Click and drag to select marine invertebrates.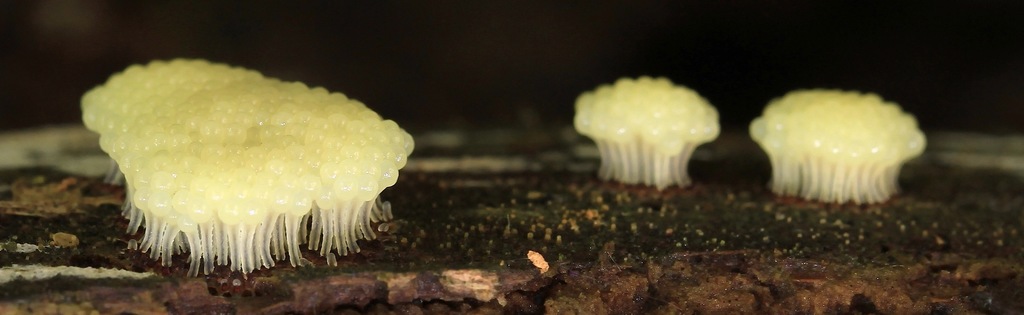
Selection: [561, 74, 732, 197].
